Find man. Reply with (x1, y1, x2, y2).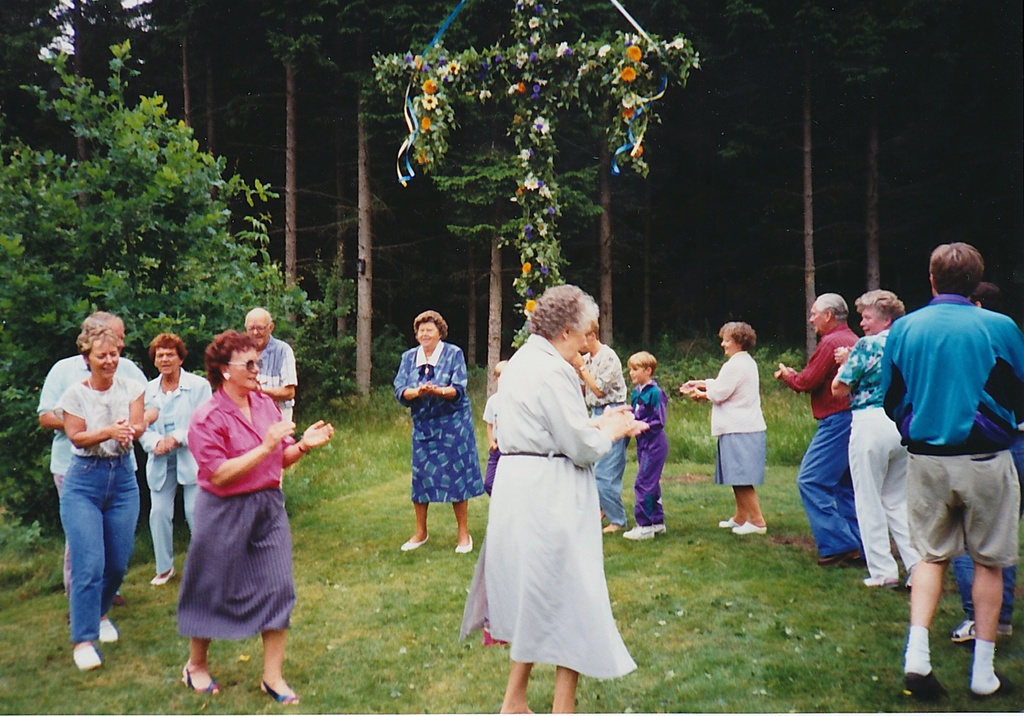
(769, 297, 863, 565).
